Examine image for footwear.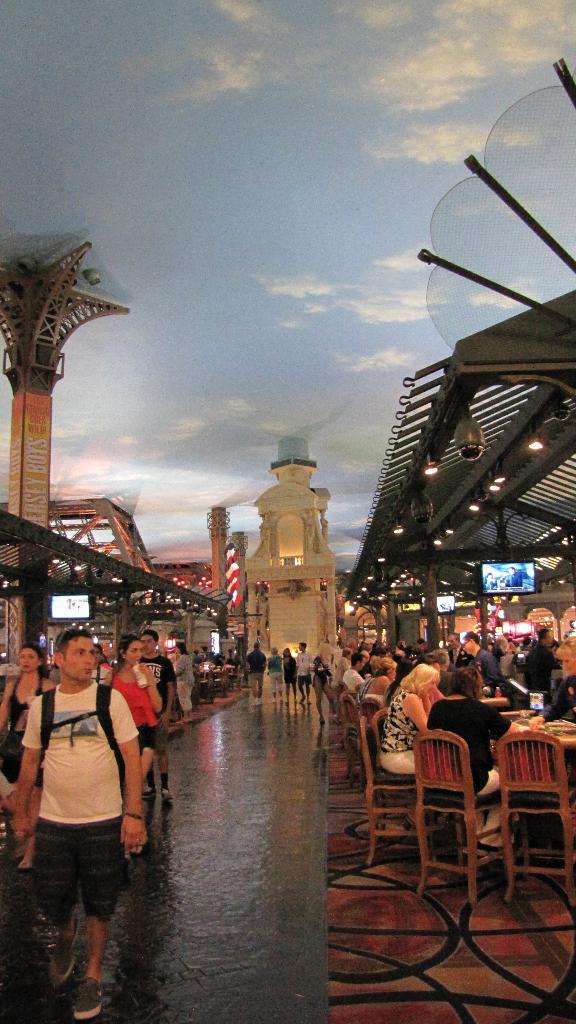
Examination result: bbox(298, 696, 301, 700).
